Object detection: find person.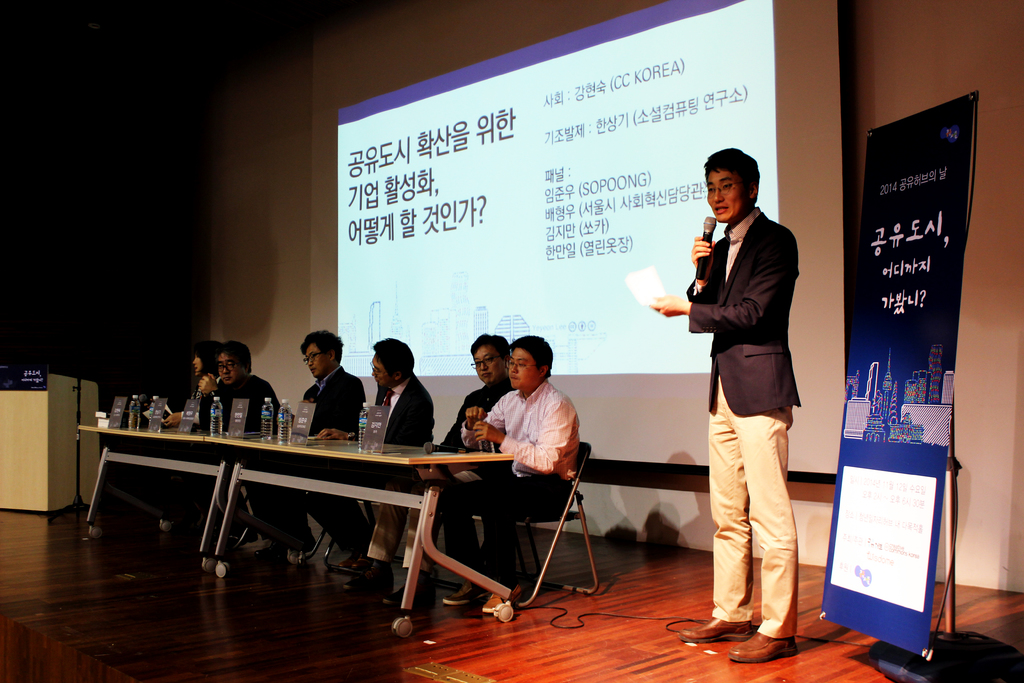
bbox=(286, 331, 355, 457).
